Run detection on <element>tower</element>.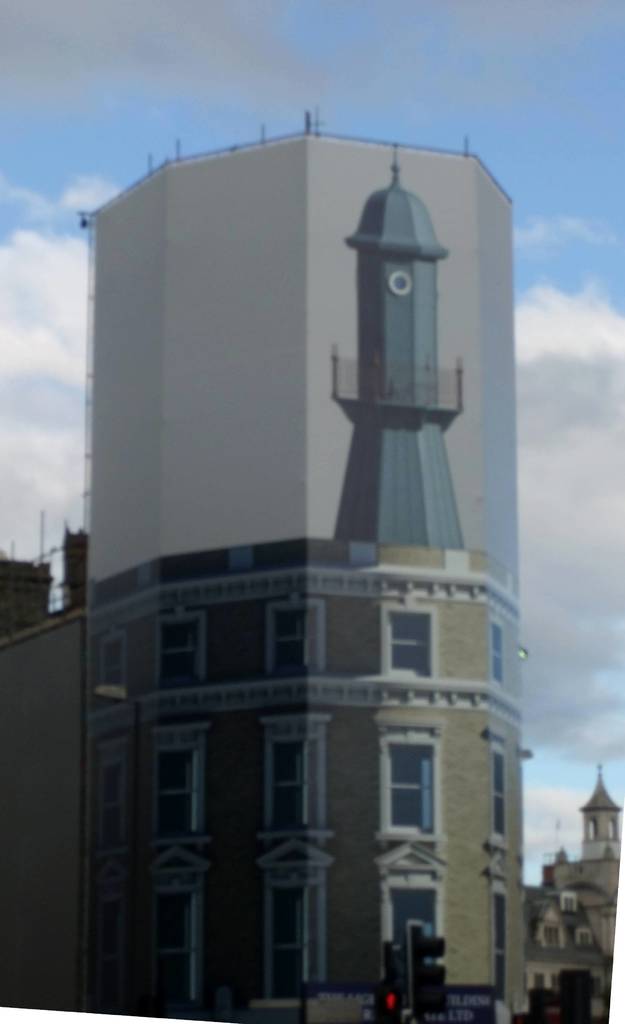
Result: [332,145,464,549].
